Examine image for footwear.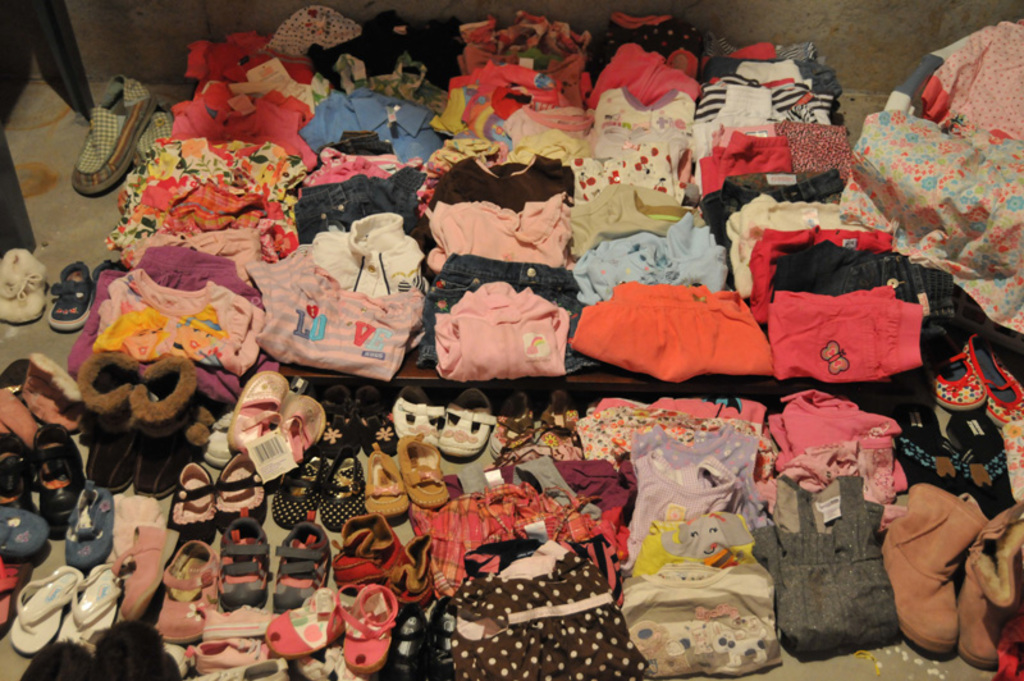
Examination result: [left=58, top=74, right=157, bottom=195].
